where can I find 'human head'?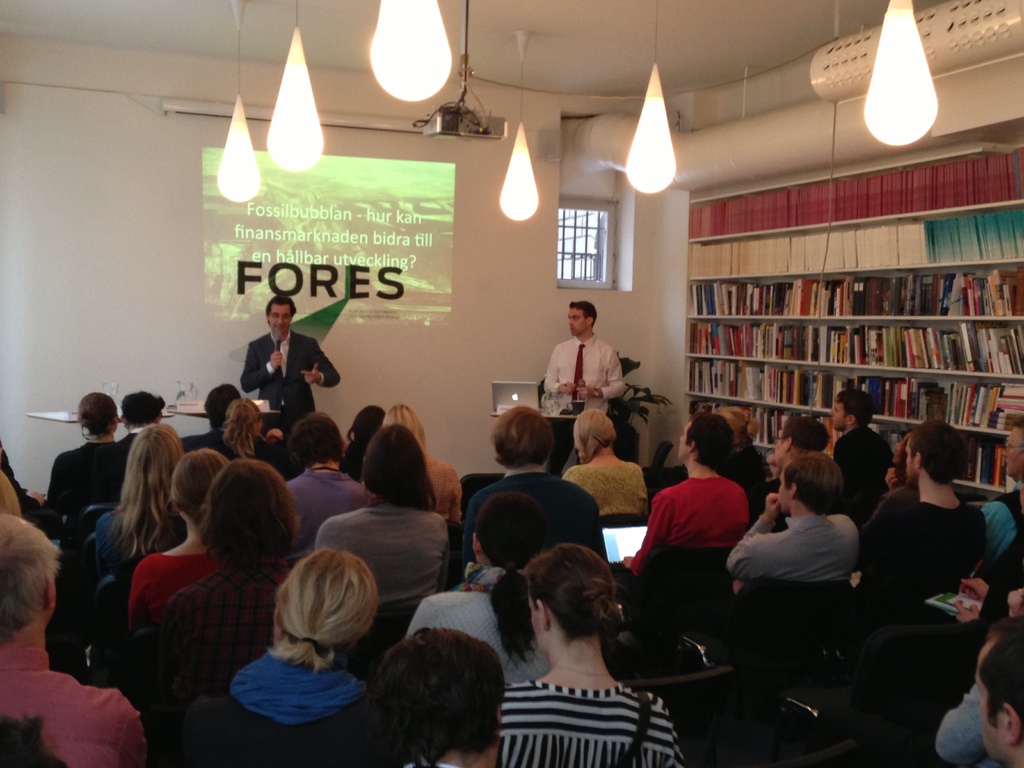
You can find it at [1002, 416, 1023, 476].
